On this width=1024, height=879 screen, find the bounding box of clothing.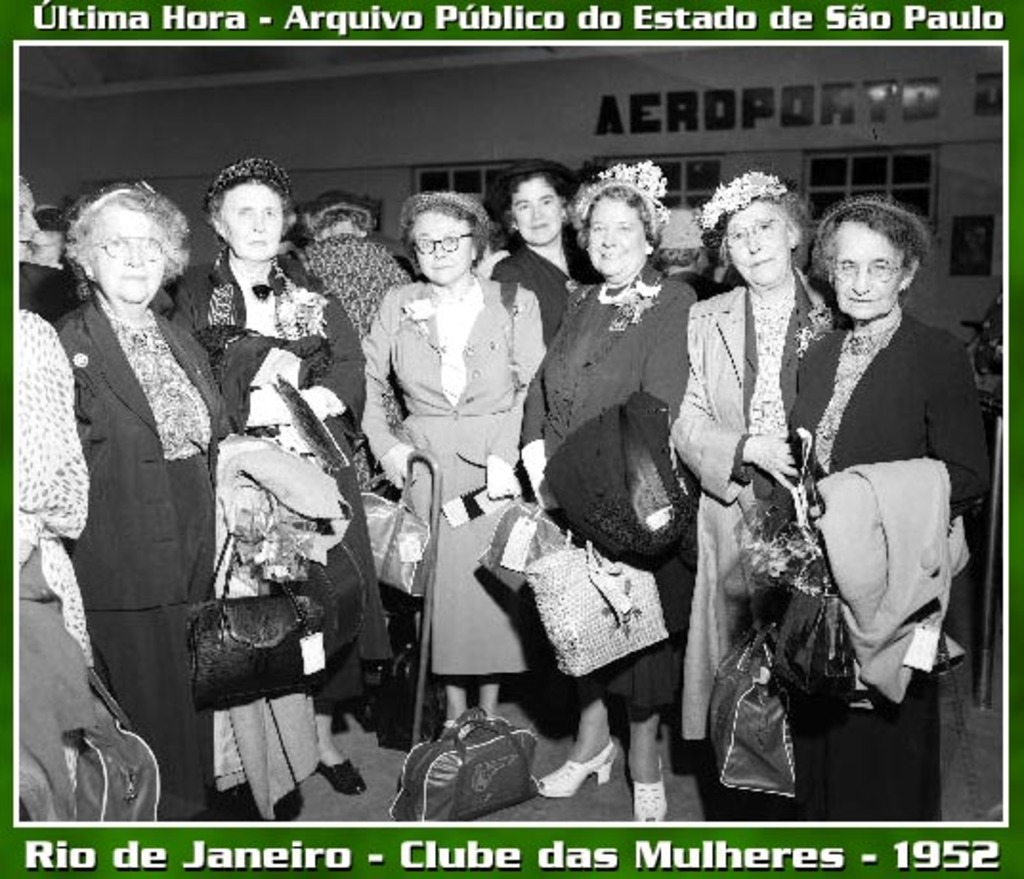
Bounding box: {"x1": 493, "y1": 241, "x2": 592, "y2": 342}.
